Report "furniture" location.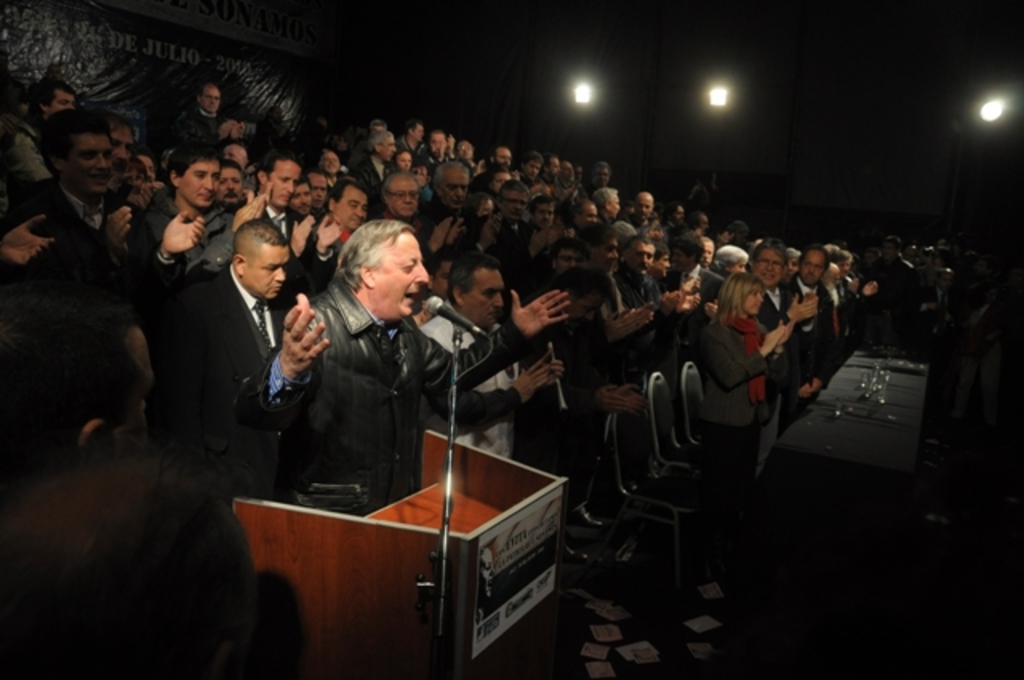
Report: crop(230, 424, 570, 678).
